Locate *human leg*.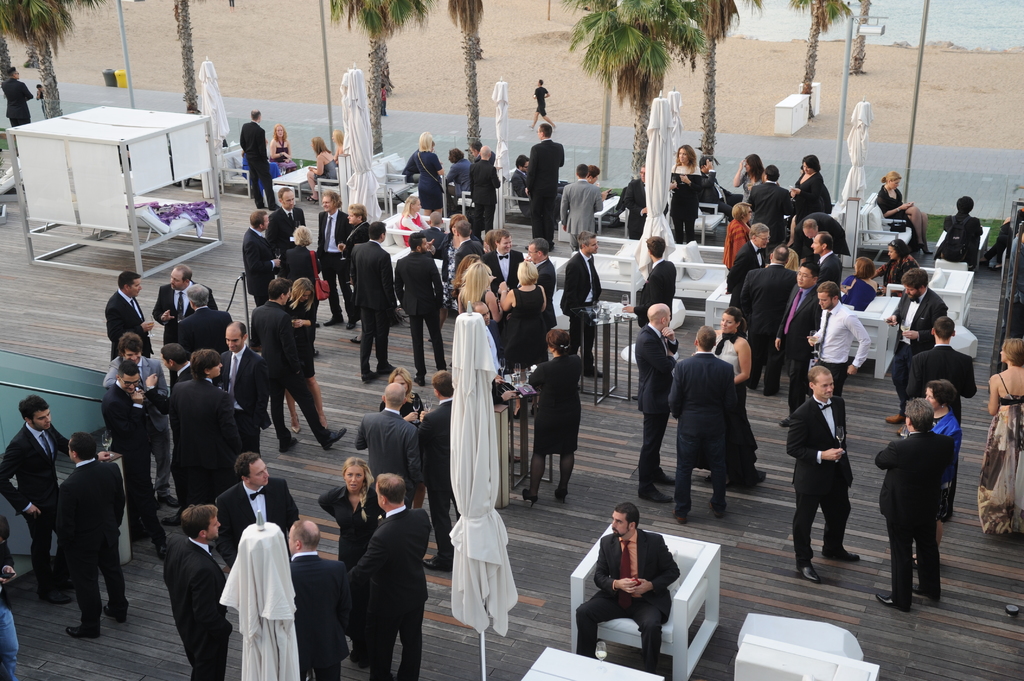
Bounding box: region(767, 340, 788, 392).
